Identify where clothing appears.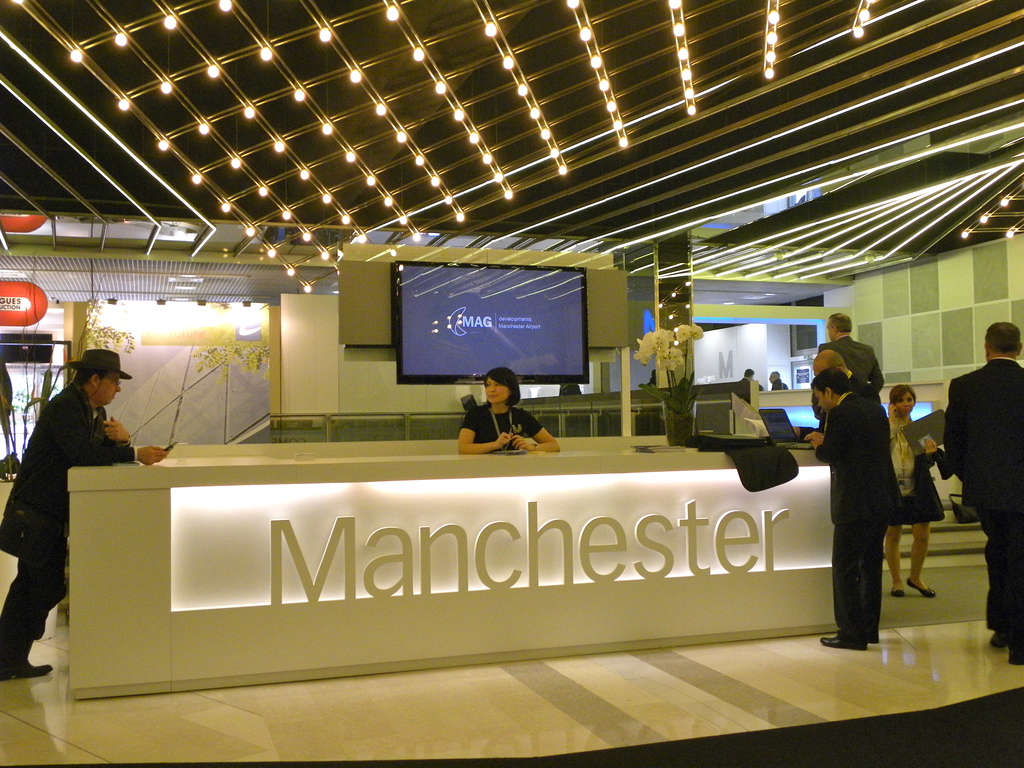
Appears at 819:339:883:392.
